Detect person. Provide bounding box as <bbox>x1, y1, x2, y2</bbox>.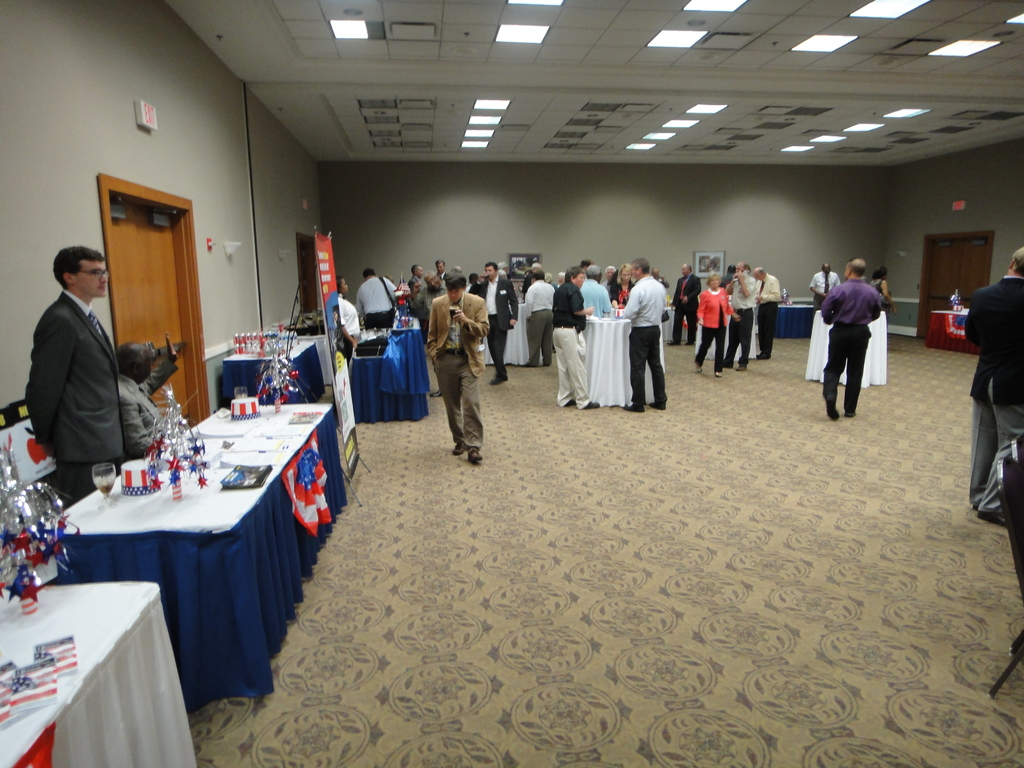
<bbox>724, 259, 755, 373</bbox>.
